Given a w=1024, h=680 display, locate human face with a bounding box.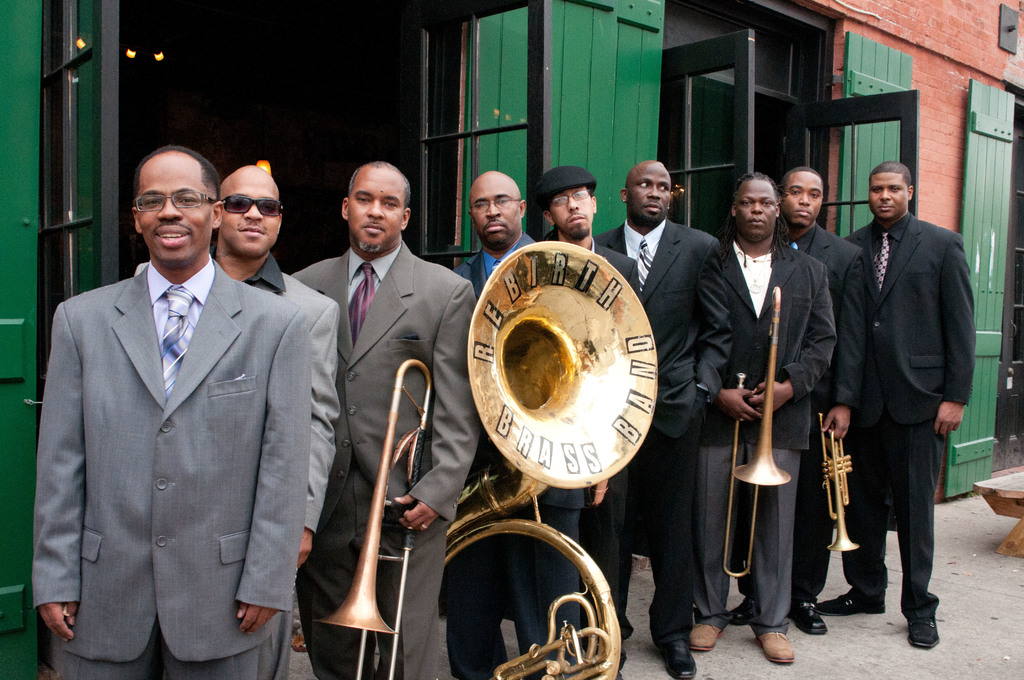
Located: l=734, t=176, r=778, b=236.
